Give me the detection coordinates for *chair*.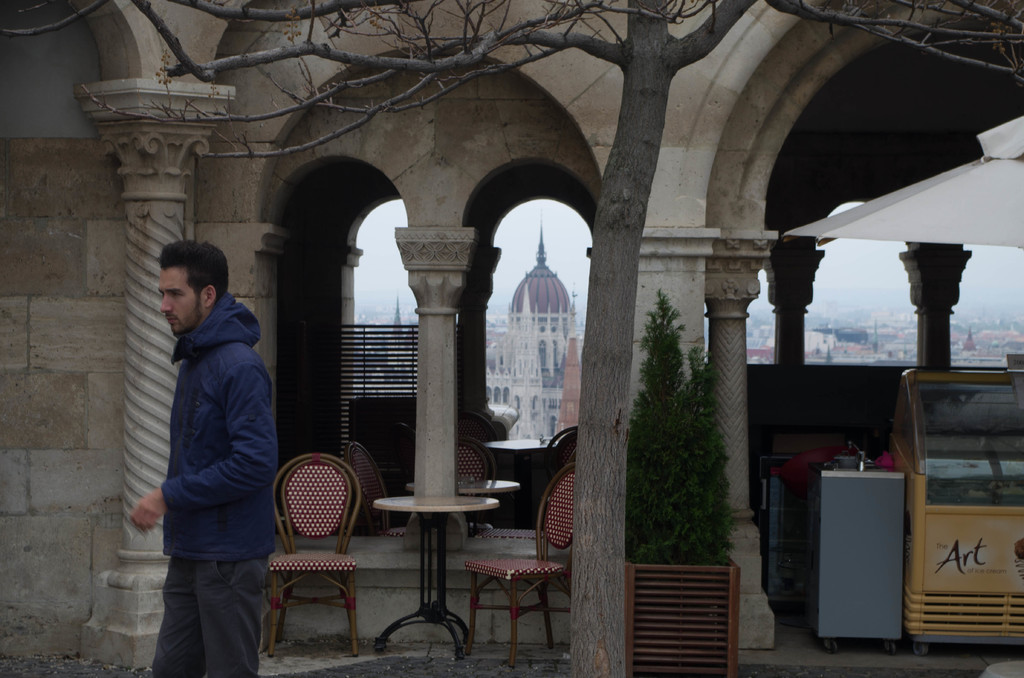
<bbox>454, 435, 497, 533</bbox>.
